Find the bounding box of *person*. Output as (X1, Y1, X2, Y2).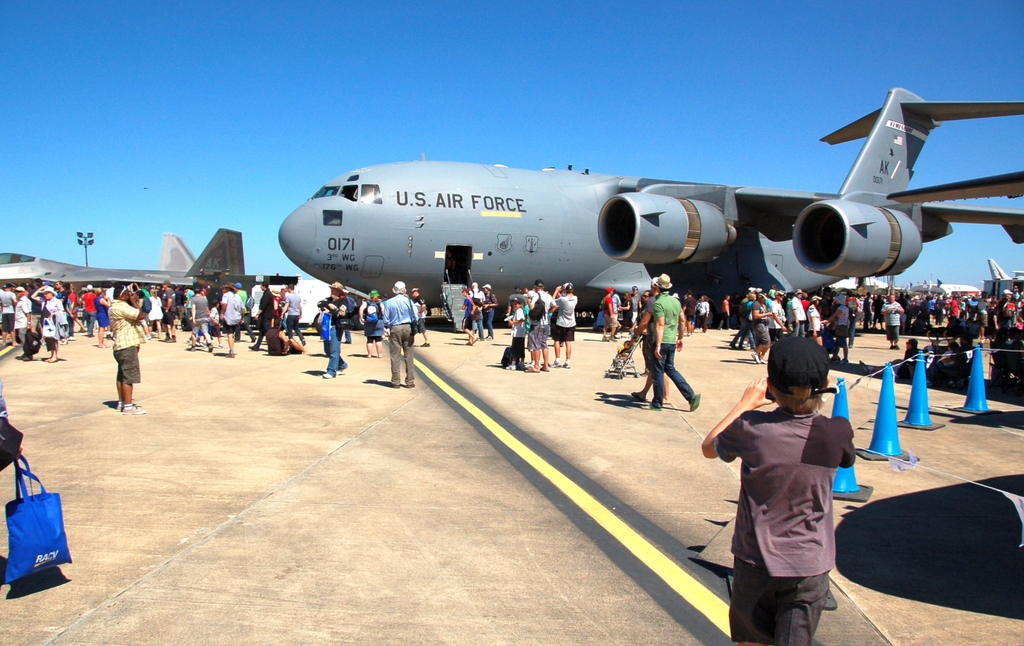
(525, 278, 561, 372).
